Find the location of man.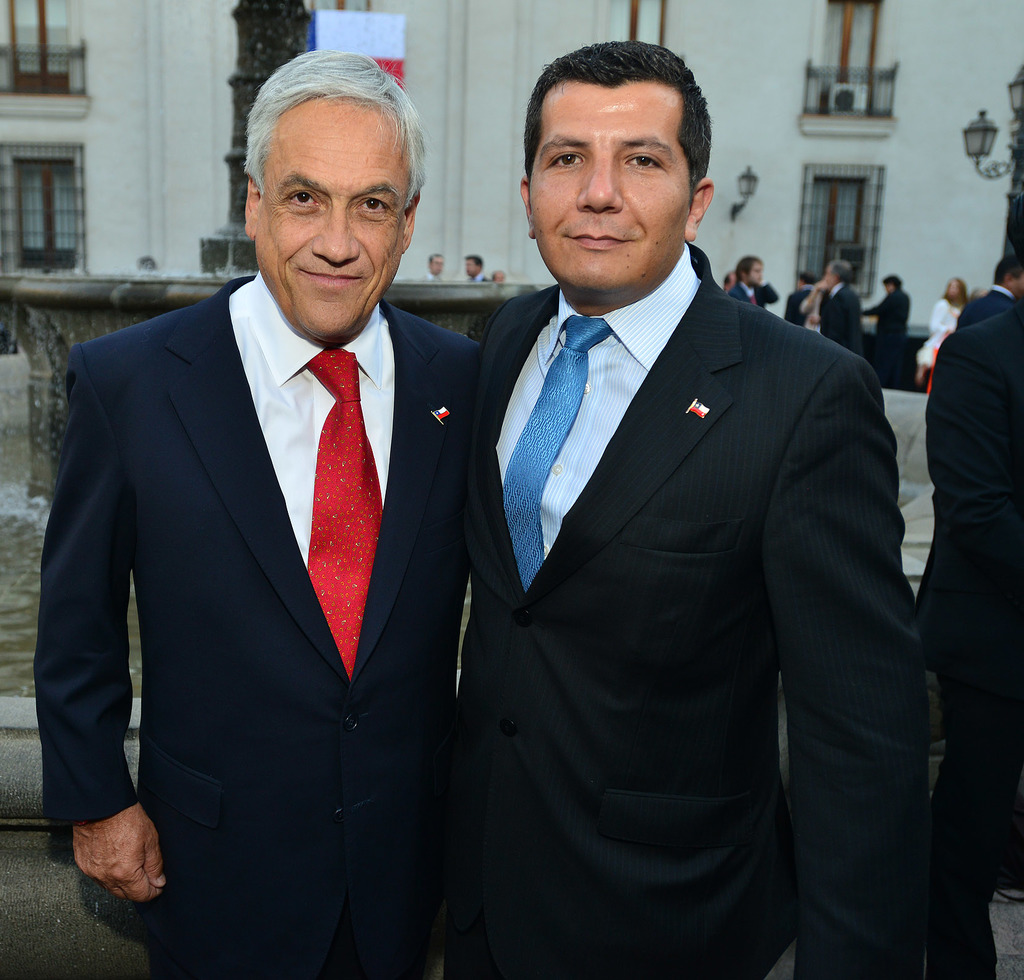
Location: BBox(436, 38, 932, 979).
